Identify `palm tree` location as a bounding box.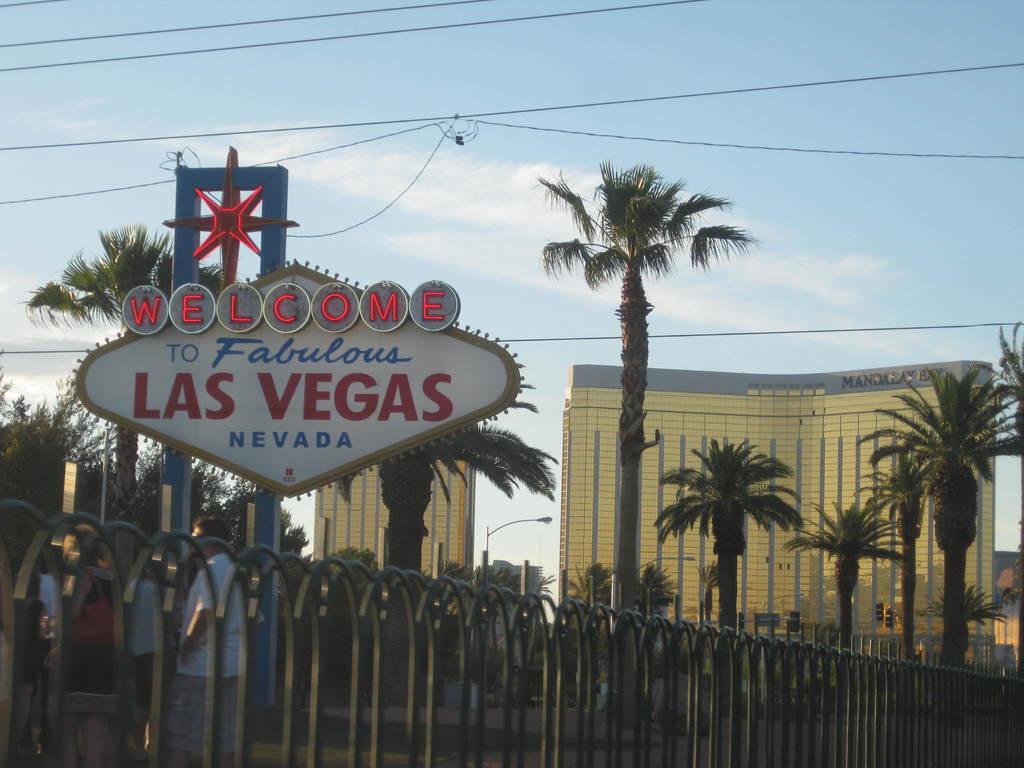
rect(665, 435, 813, 620).
